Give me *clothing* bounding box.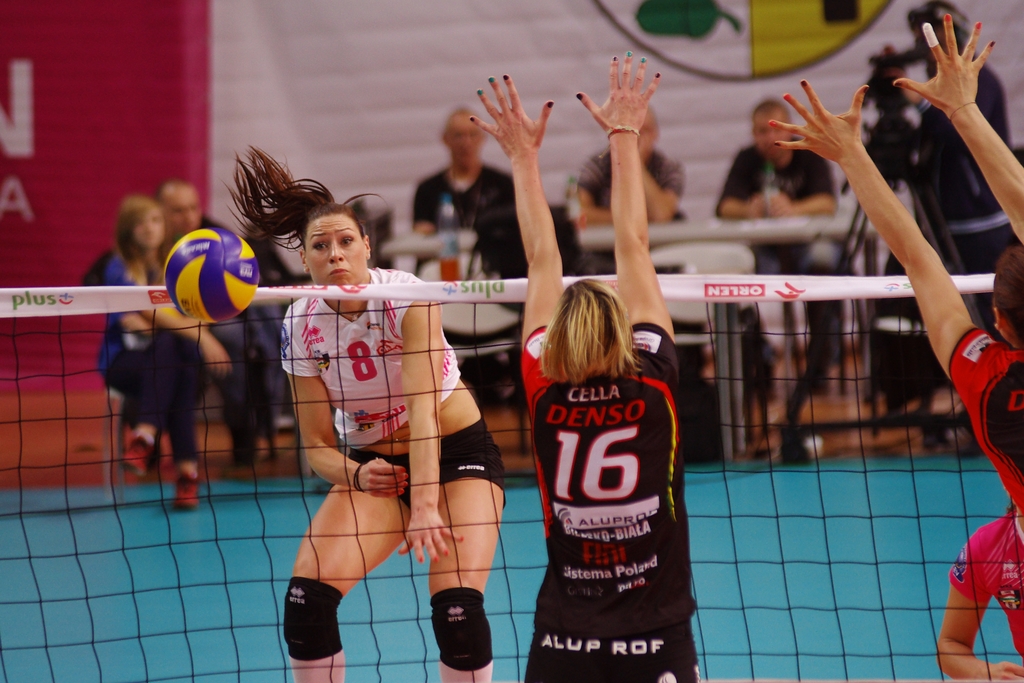
{"left": 948, "top": 515, "right": 1023, "bottom": 682}.
